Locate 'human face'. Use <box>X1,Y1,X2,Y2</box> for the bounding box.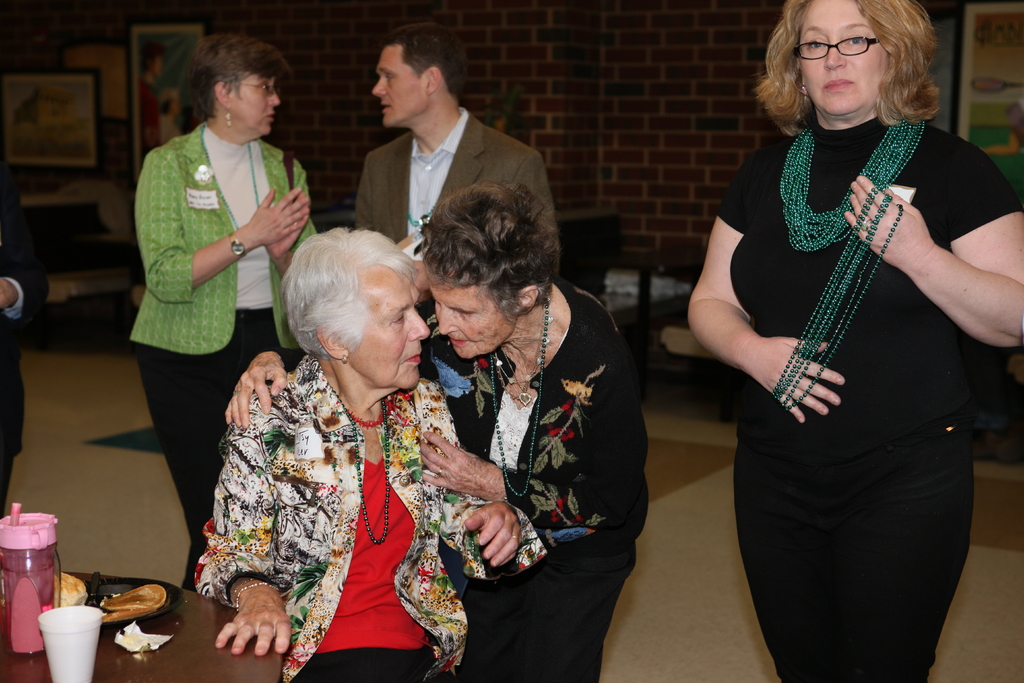
<box>437,252,516,367</box>.
